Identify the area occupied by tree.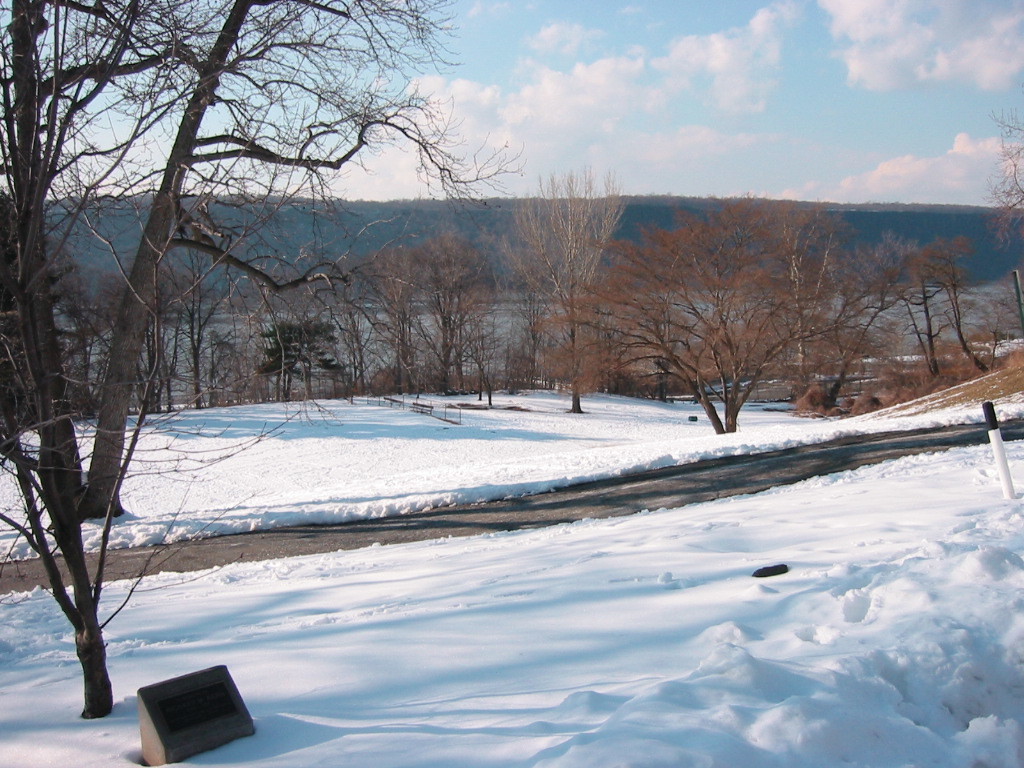
Area: bbox=(795, 233, 917, 411).
